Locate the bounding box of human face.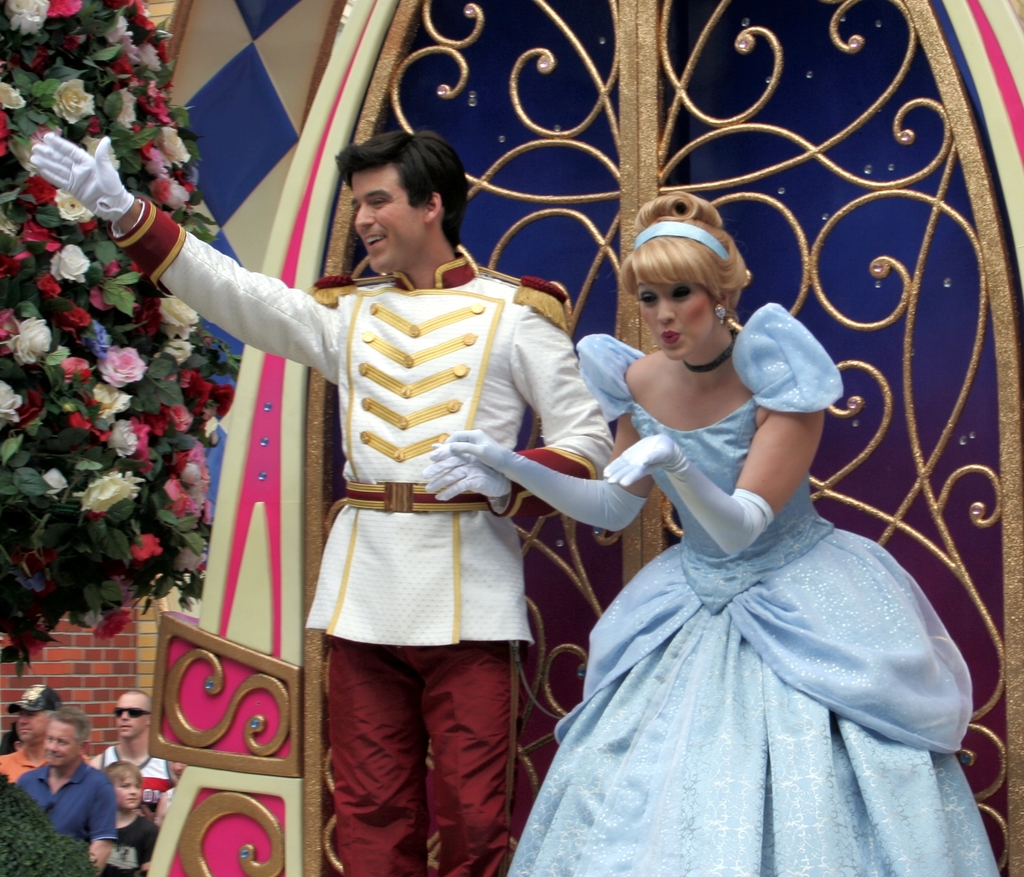
Bounding box: 634, 275, 717, 361.
